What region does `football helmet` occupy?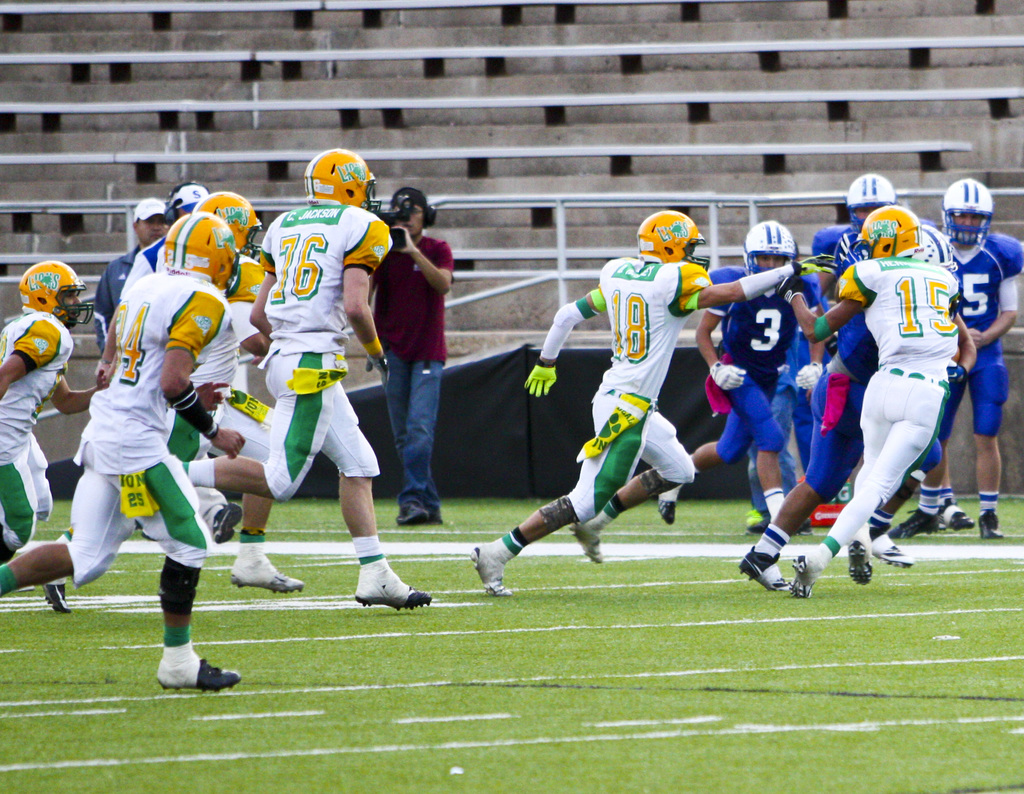
18/259/89/330.
